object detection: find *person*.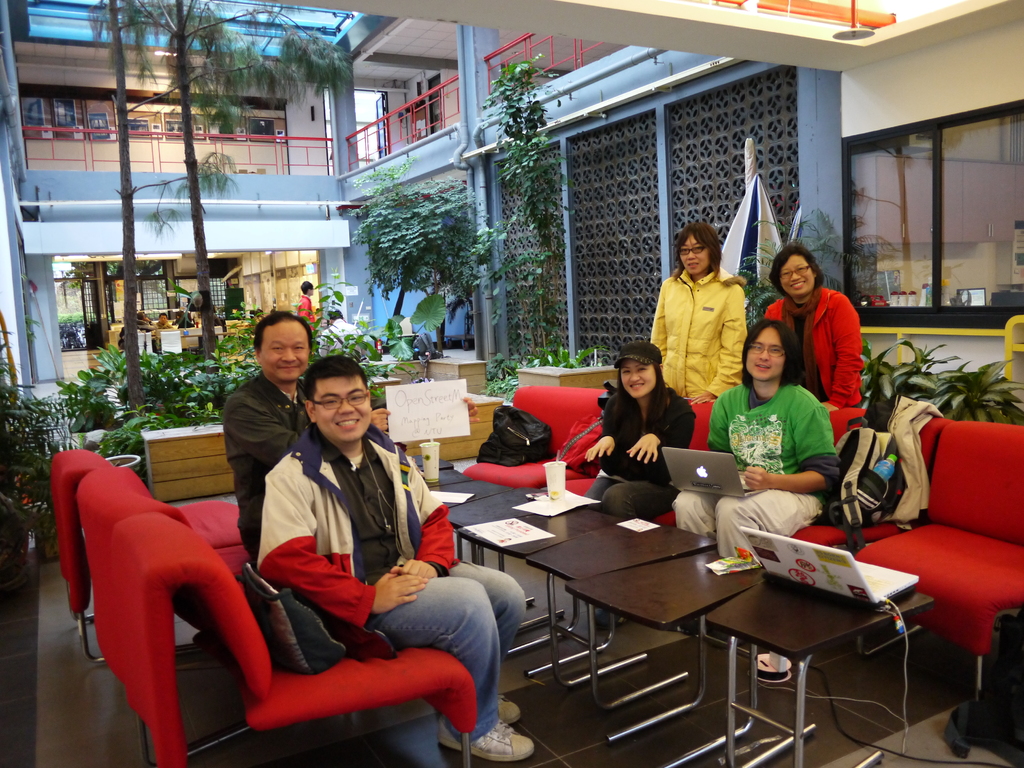
detection(584, 340, 695, 627).
